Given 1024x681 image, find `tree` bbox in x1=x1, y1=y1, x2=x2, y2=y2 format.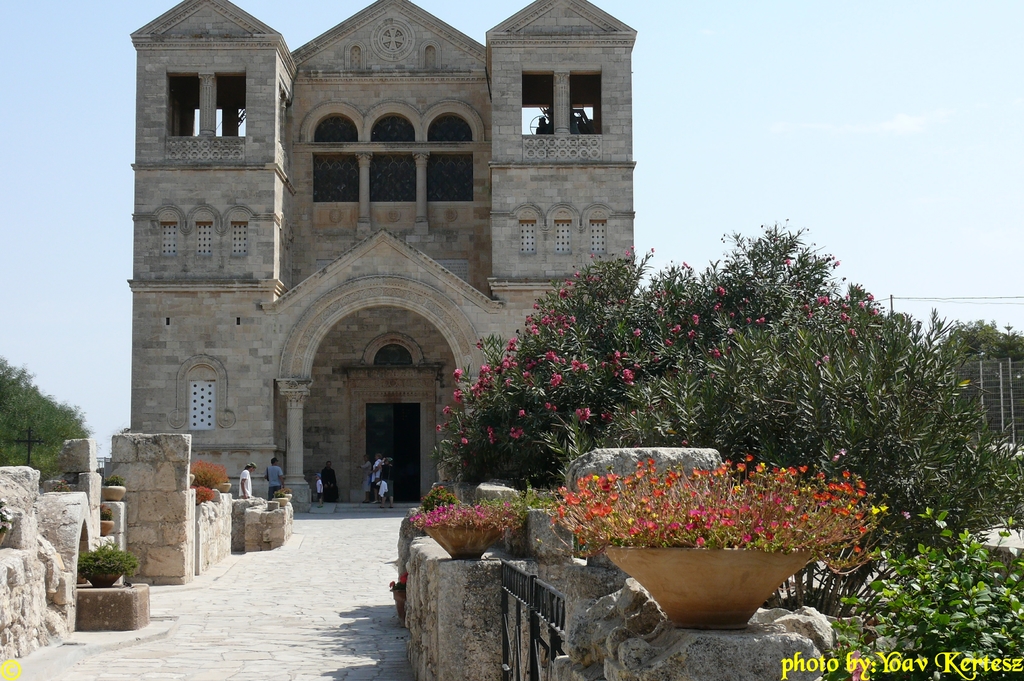
x1=4, y1=379, x2=73, y2=475.
